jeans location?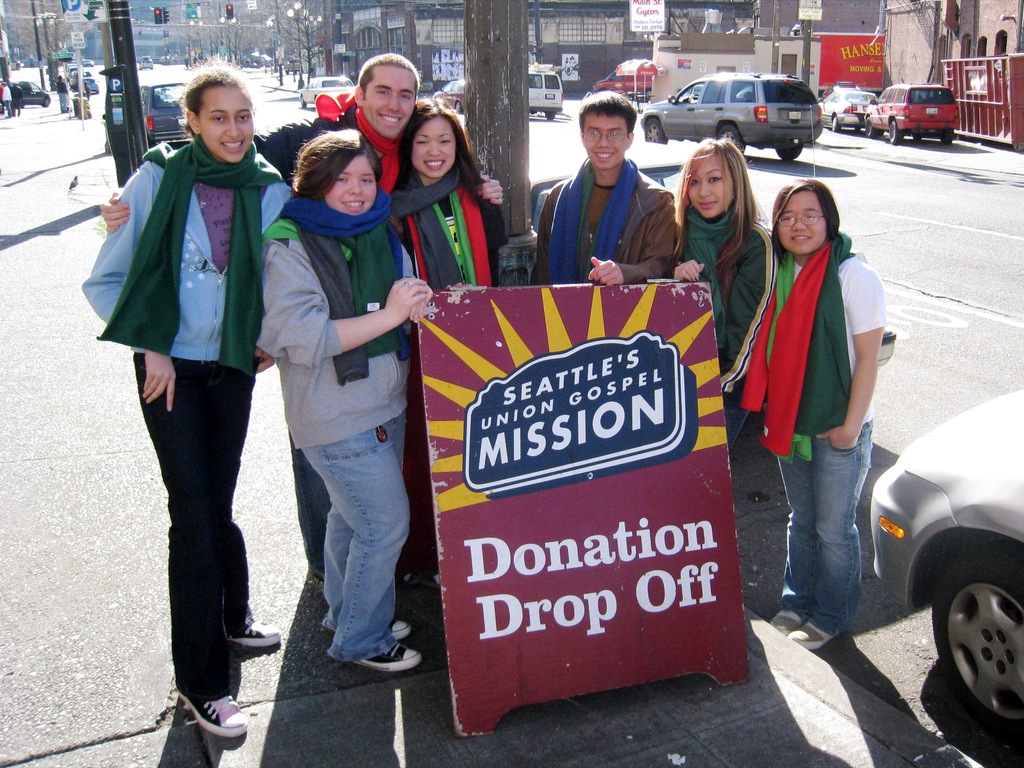
left=723, top=408, right=753, bottom=450
